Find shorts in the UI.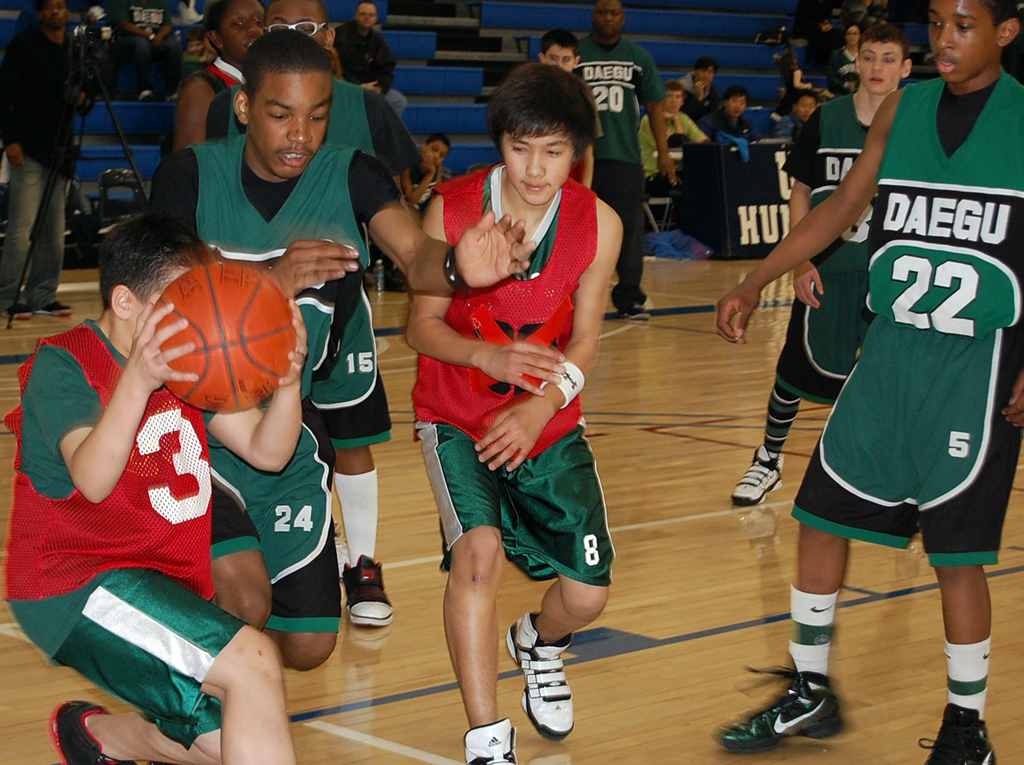
UI element at 52 565 254 745.
